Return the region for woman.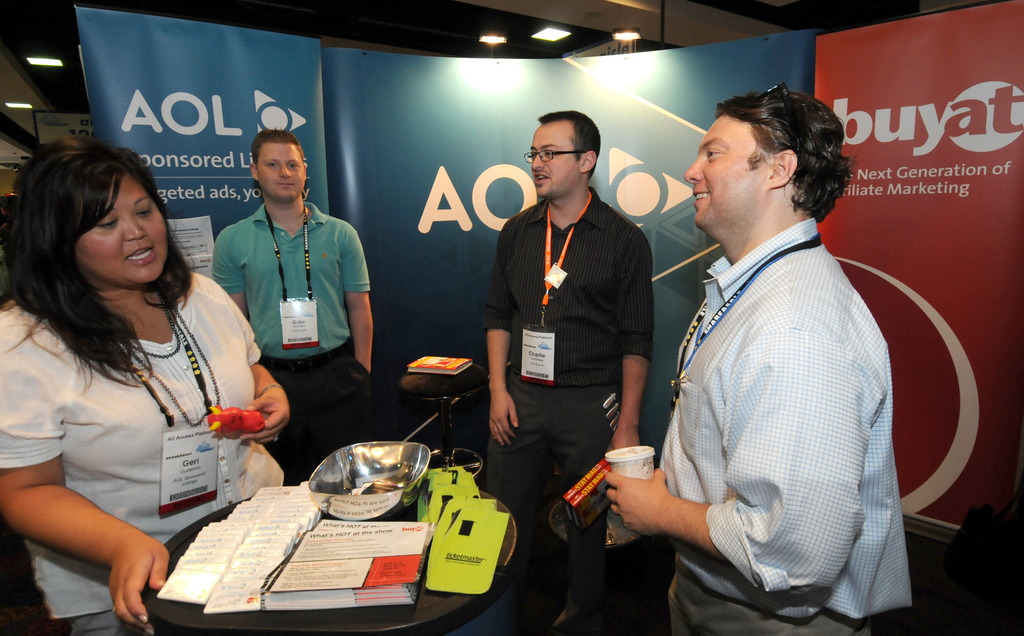
select_region(1, 129, 266, 629).
